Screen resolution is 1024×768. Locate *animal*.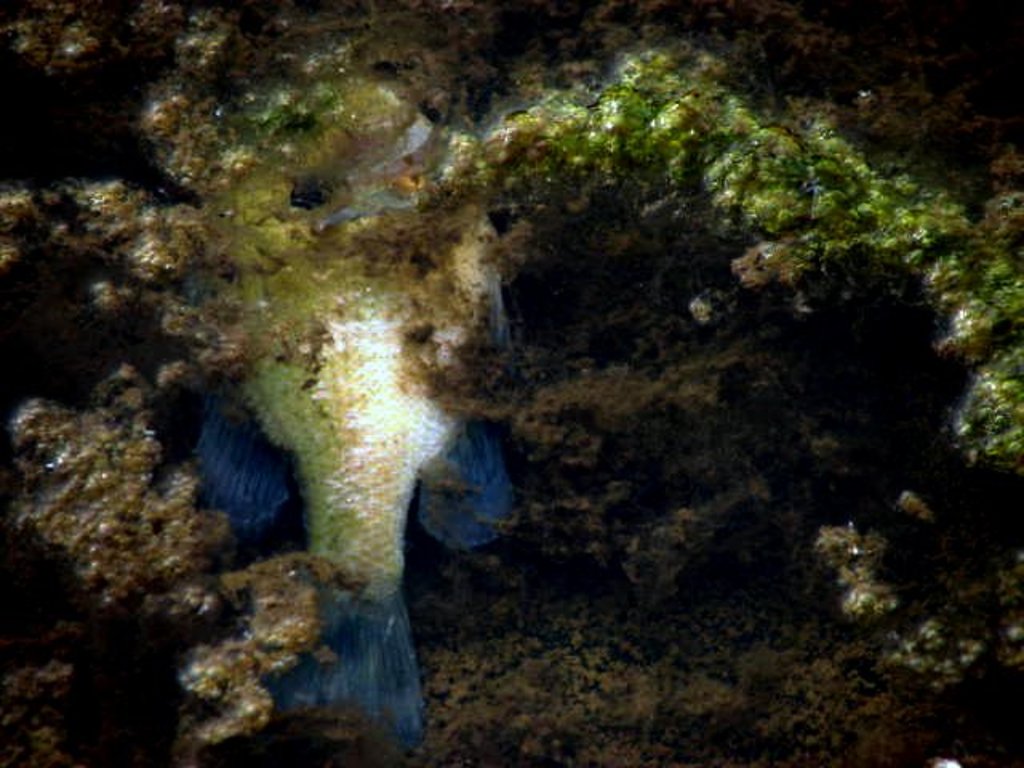
[187, 88, 515, 747].
